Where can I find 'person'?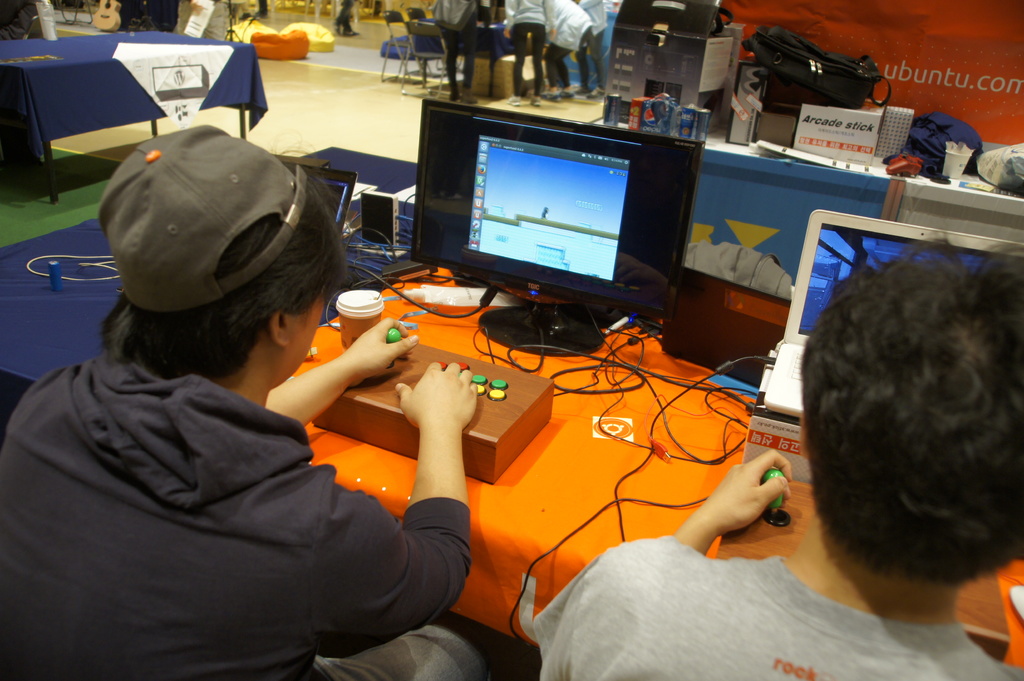
You can find it at 502,0,553,97.
